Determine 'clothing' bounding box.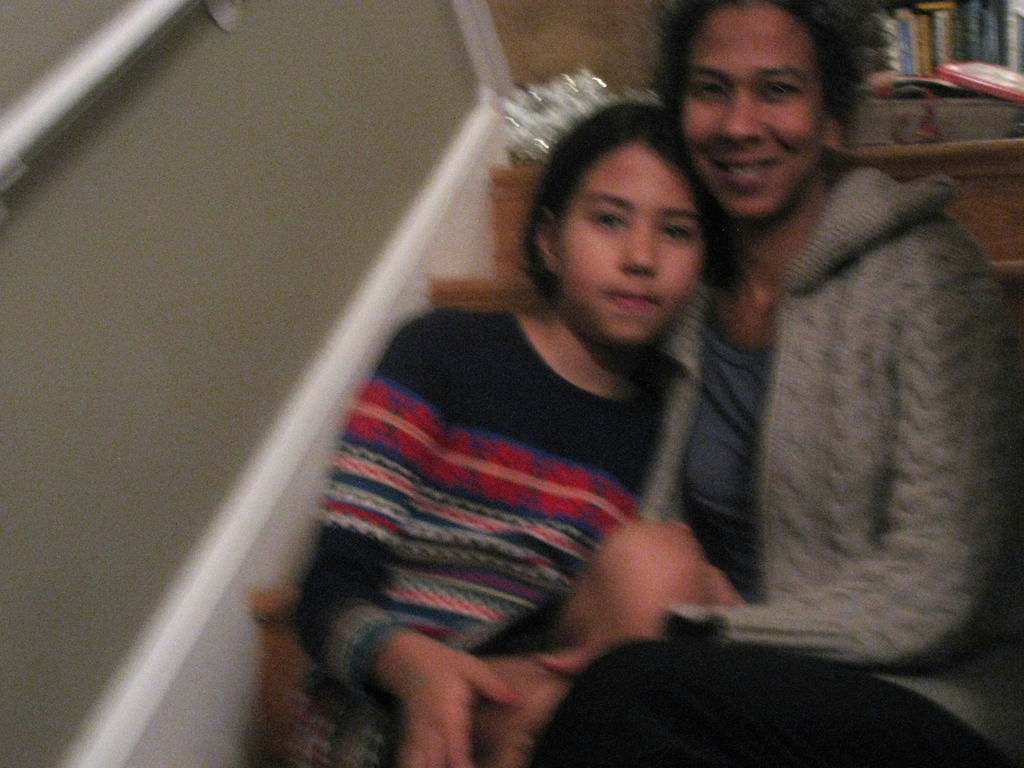
Determined: select_region(634, 160, 1023, 767).
